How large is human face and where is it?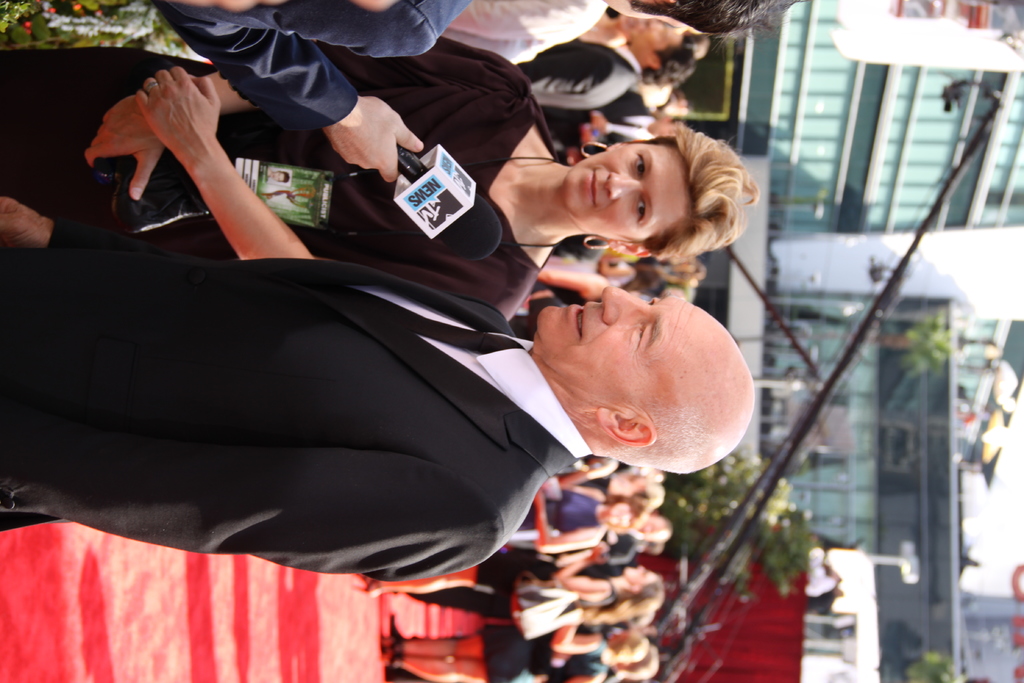
Bounding box: 566:140:690:240.
